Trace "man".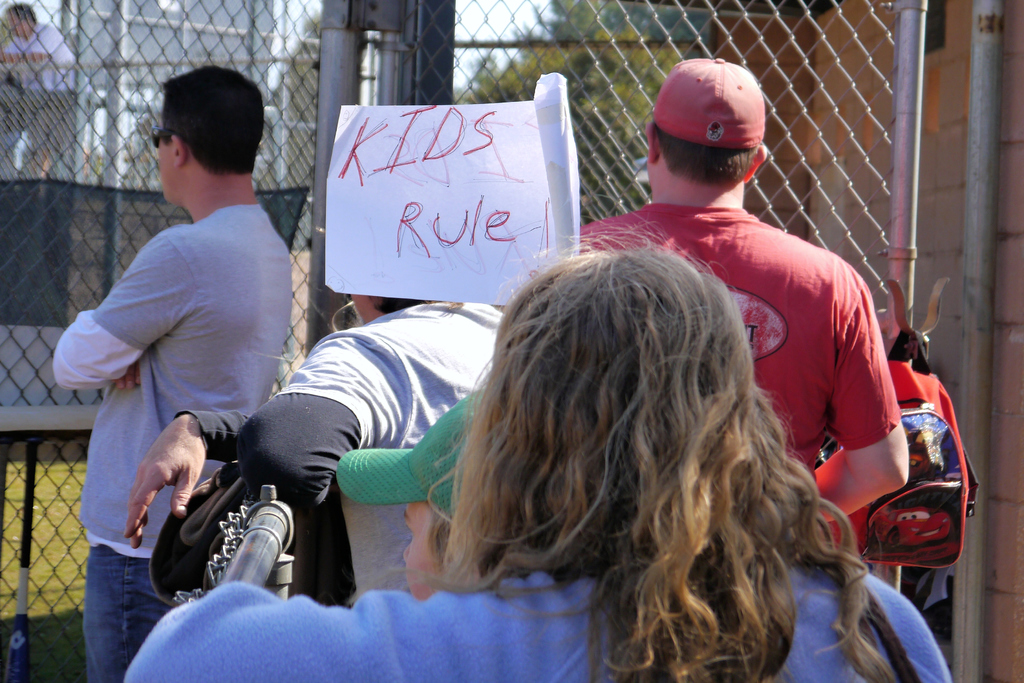
Traced to [left=57, top=79, right=314, bottom=633].
